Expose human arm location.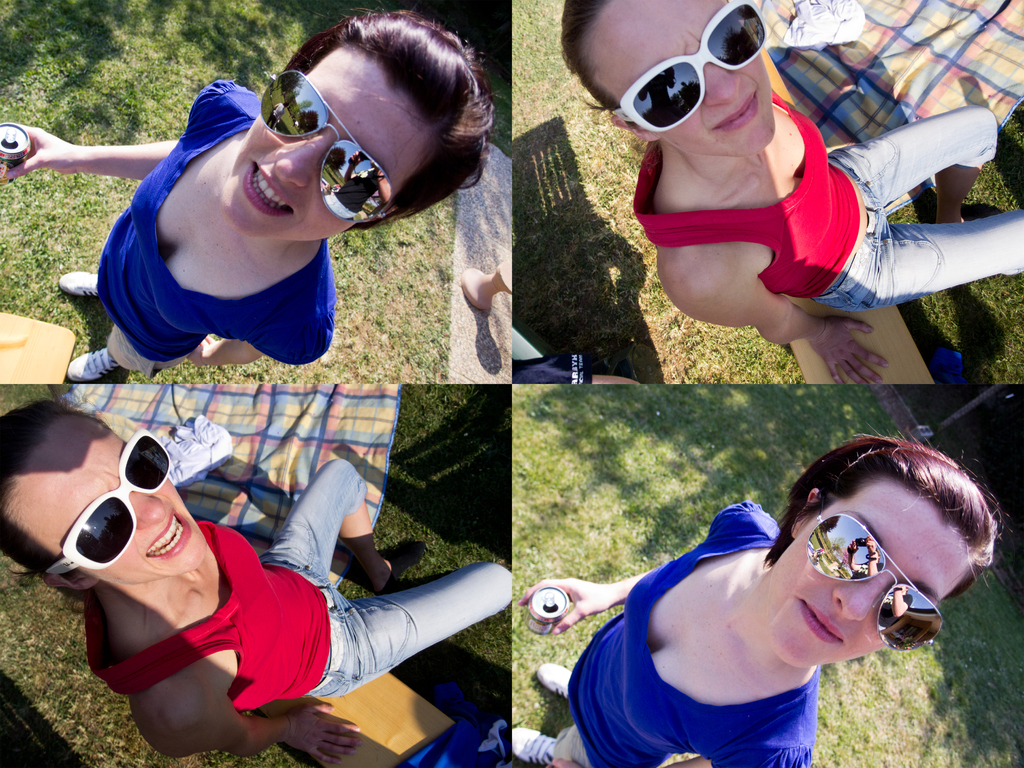
Exposed at BBox(0, 79, 232, 188).
